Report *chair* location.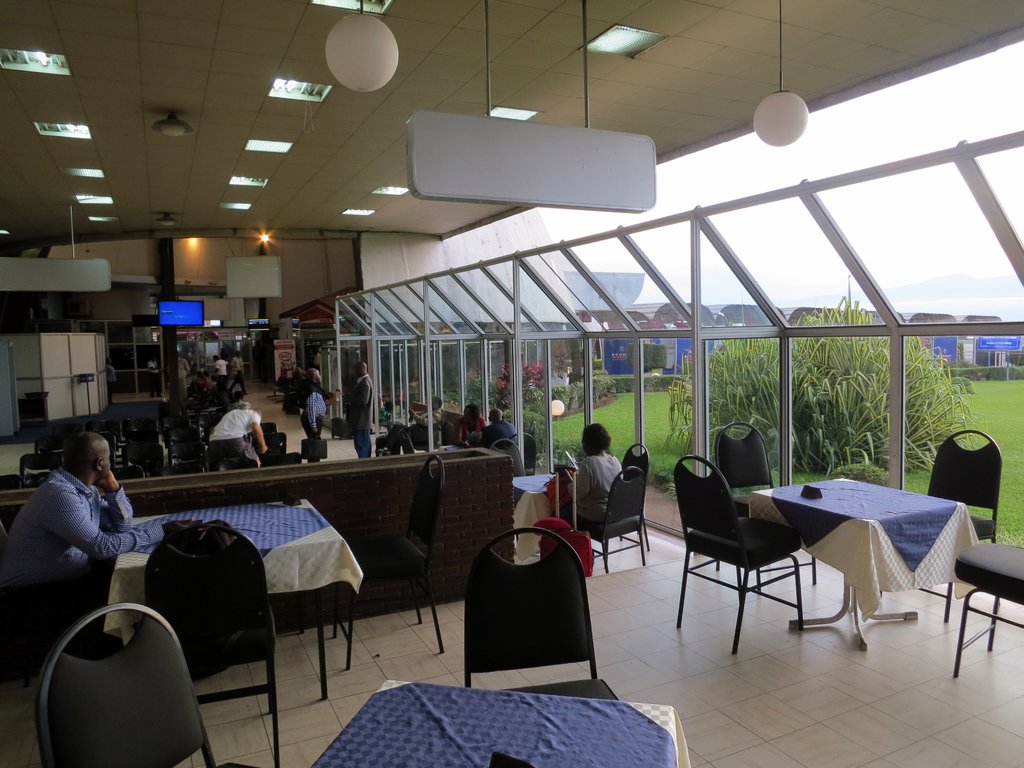
Report: [913, 420, 1009, 625].
